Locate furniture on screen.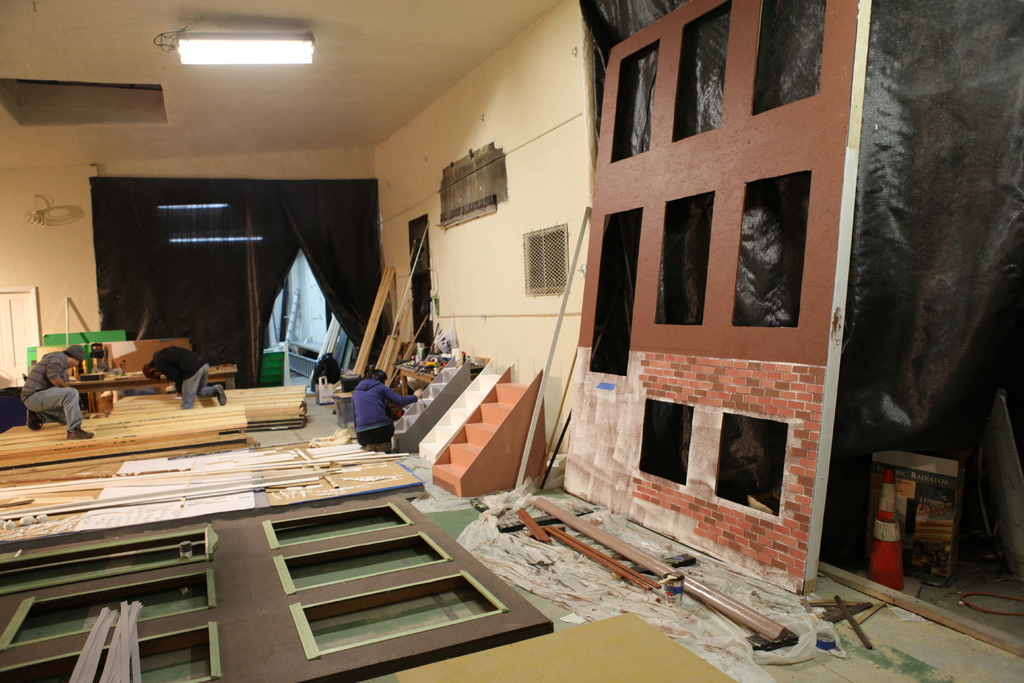
On screen at 398,356,482,397.
